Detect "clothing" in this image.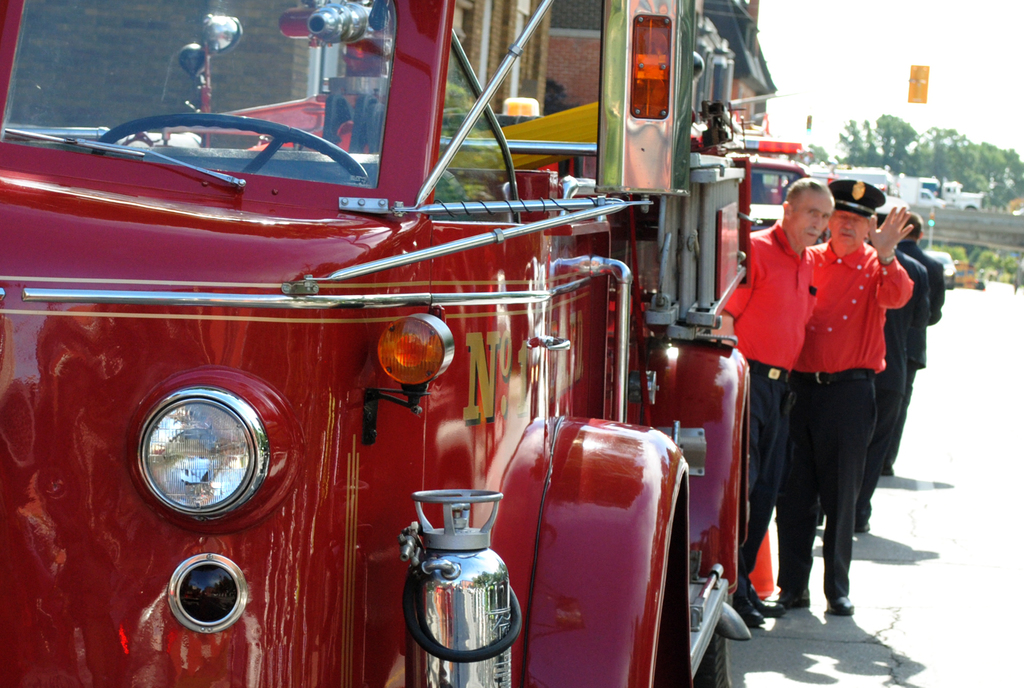
Detection: pyautogui.locateOnScreen(713, 218, 818, 589).
